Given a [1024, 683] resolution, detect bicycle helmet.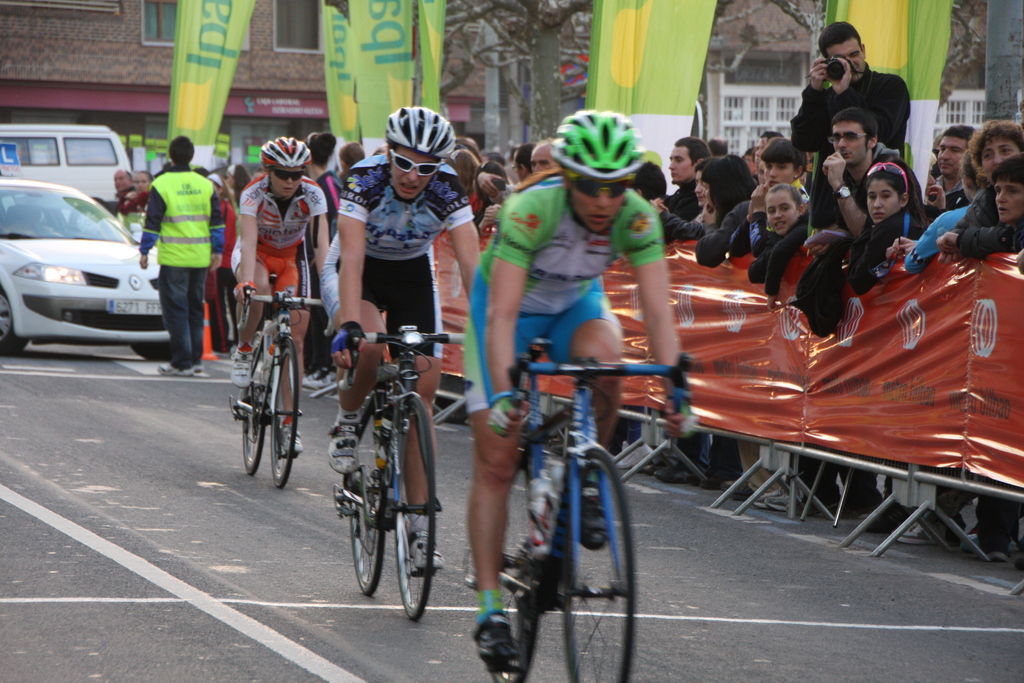
detection(259, 133, 310, 164).
